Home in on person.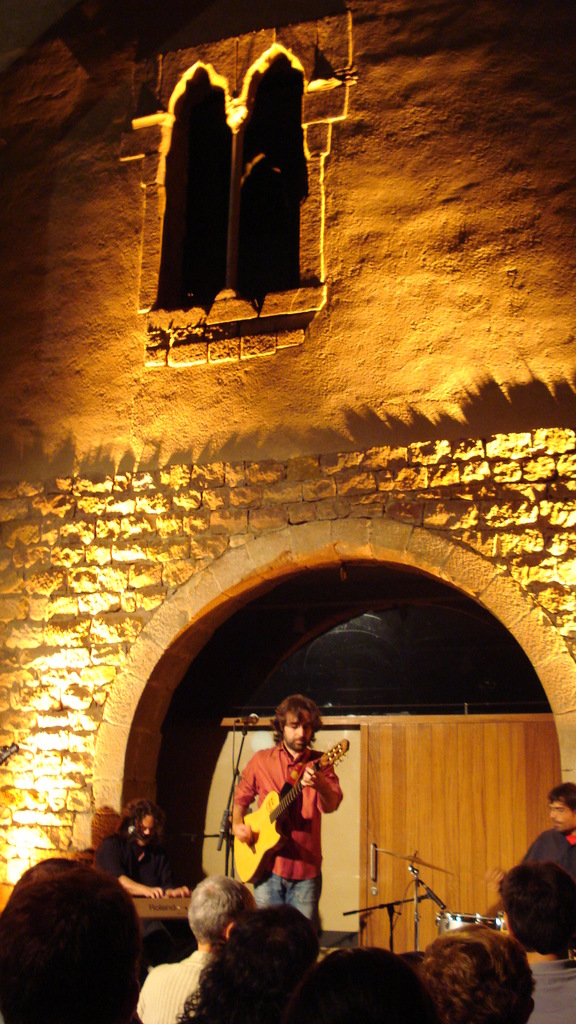
Homed in at <region>518, 781, 575, 877</region>.
